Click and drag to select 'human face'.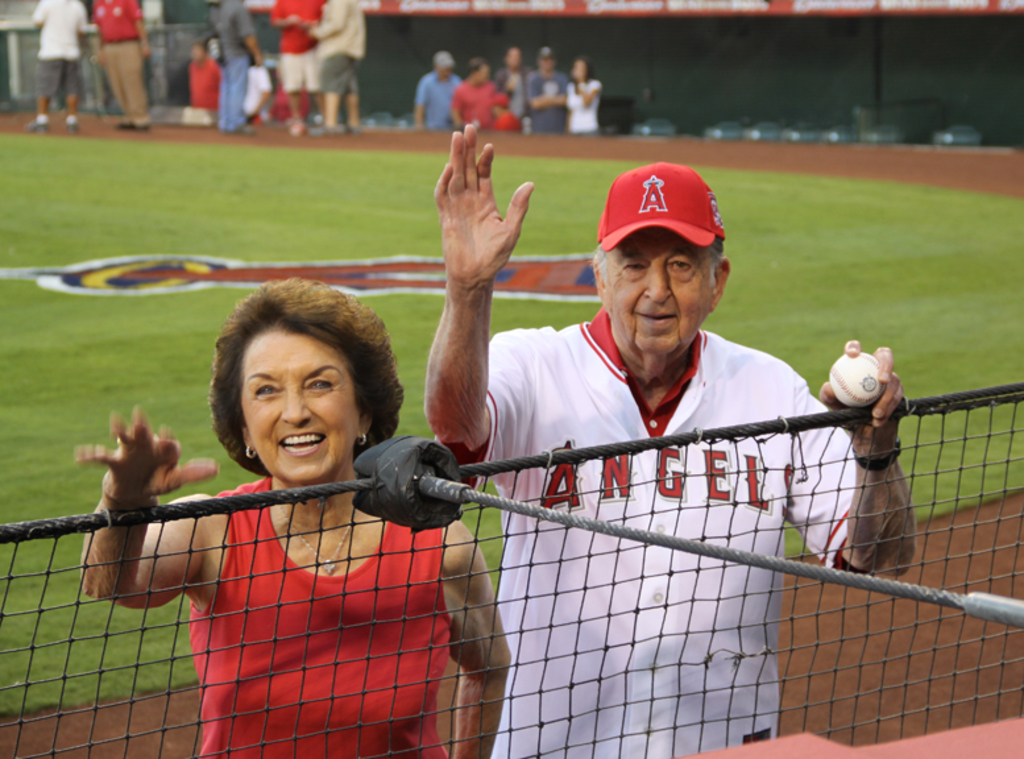
Selection: 505:46:518:74.
